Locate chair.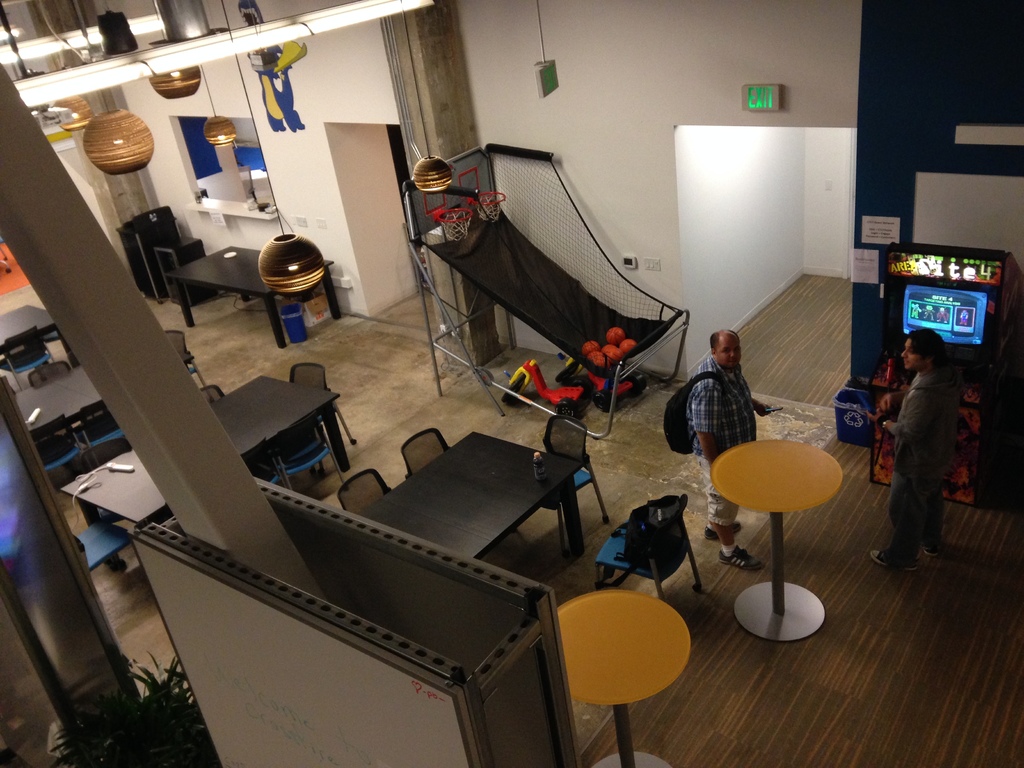
Bounding box: {"x1": 28, "y1": 412, "x2": 86, "y2": 488}.
